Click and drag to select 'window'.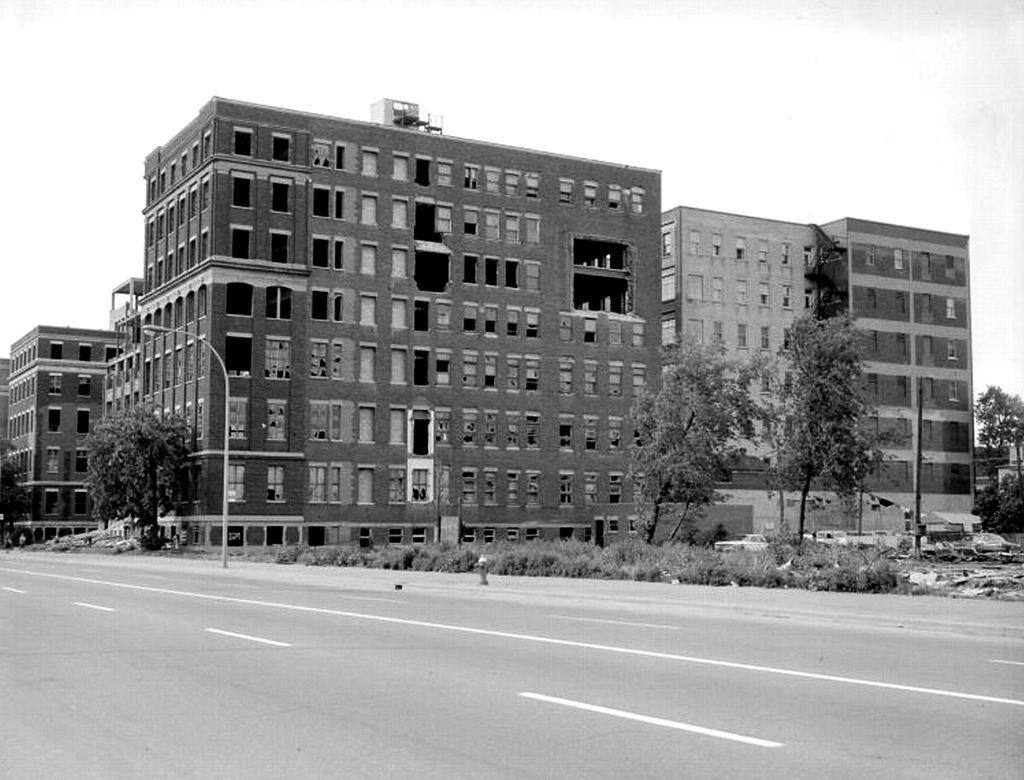
Selection: bbox(266, 399, 288, 443).
